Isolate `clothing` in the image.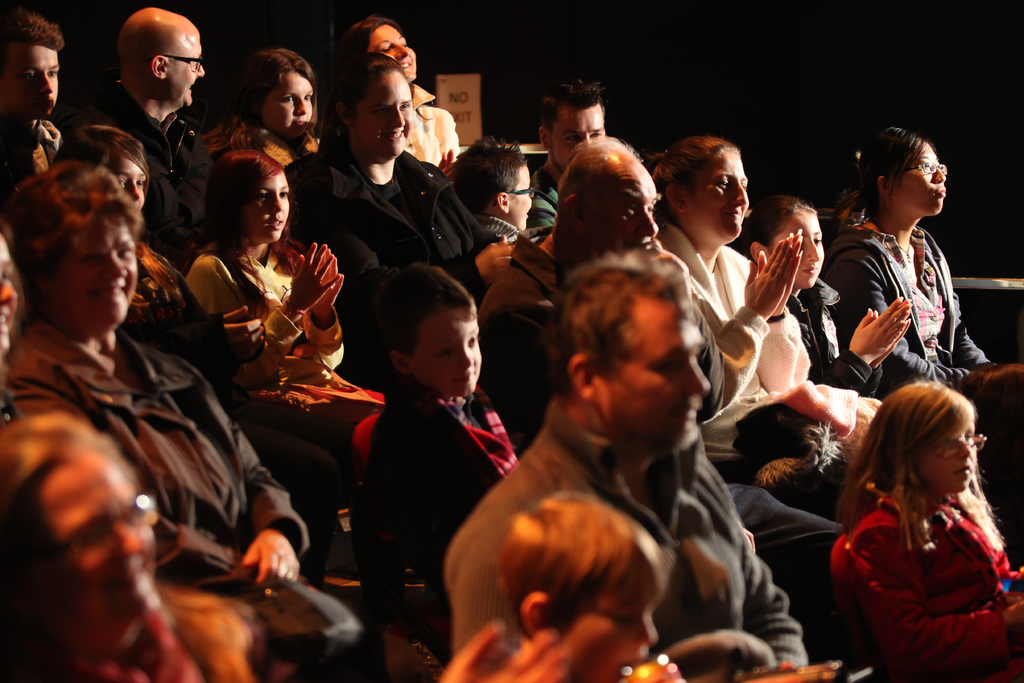
Isolated region: bbox(284, 145, 522, 286).
